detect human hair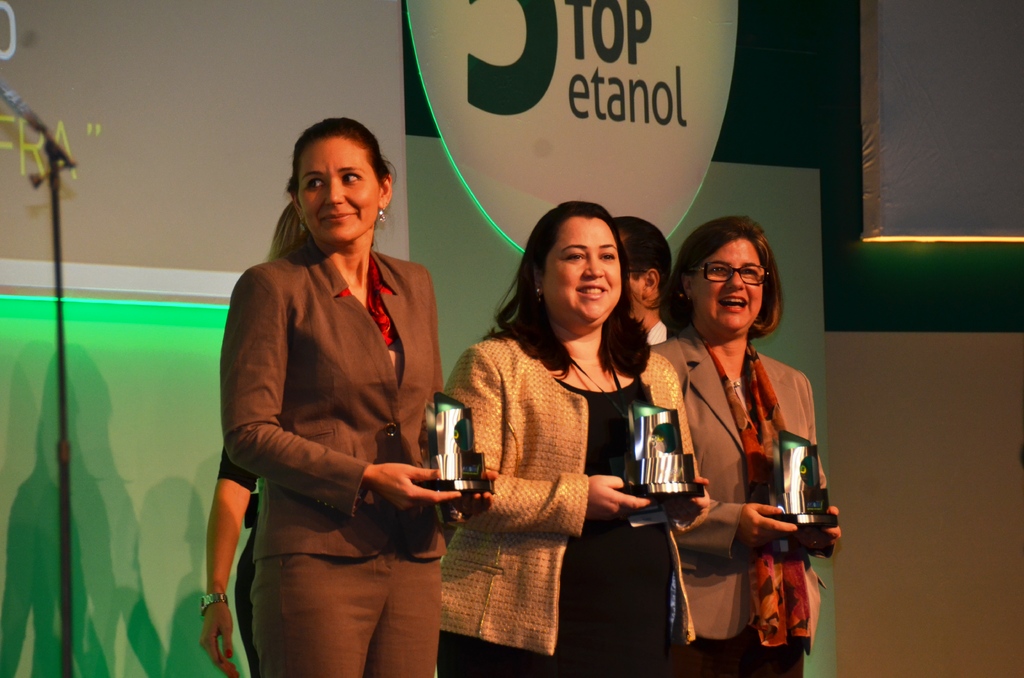
(left=659, top=214, right=785, bottom=334)
